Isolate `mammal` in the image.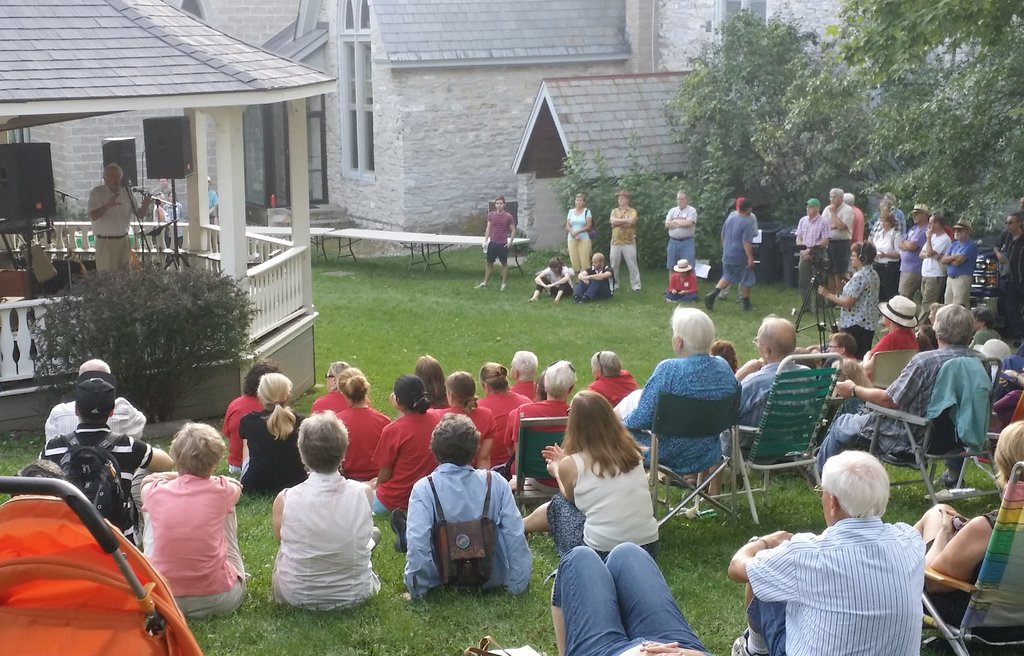
Isolated region: l=546, t=545, r=716, b=655.
